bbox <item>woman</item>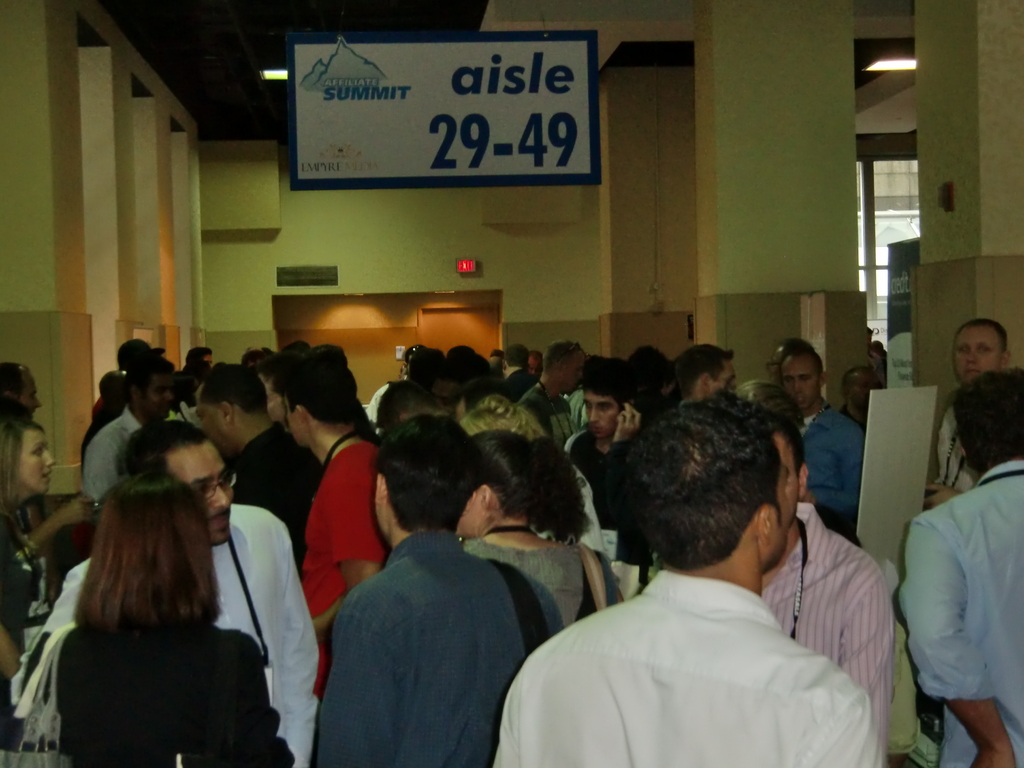
454/428/625/637
